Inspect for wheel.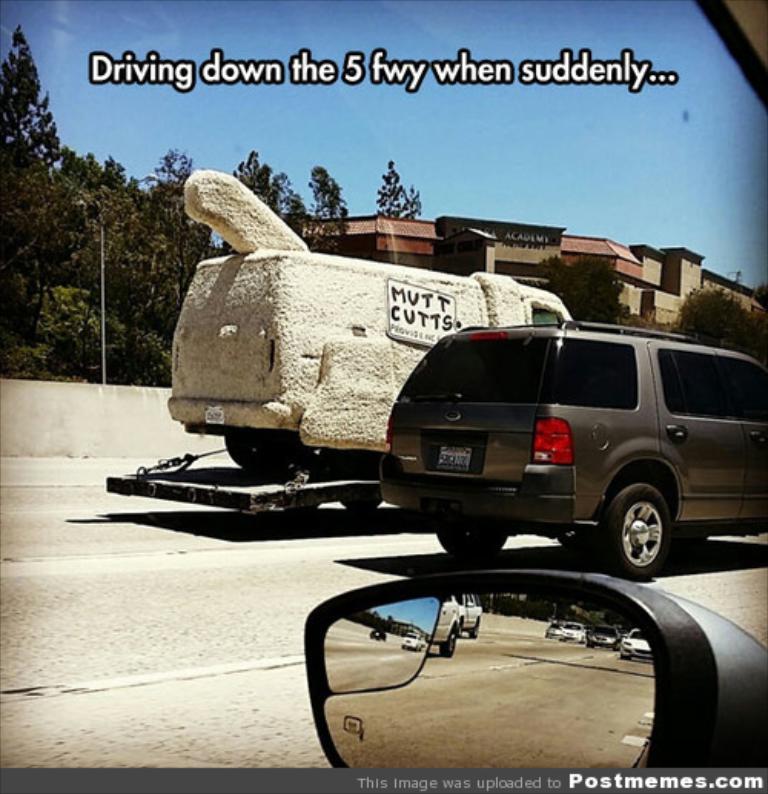
Inspection: 223,432,290,475.
